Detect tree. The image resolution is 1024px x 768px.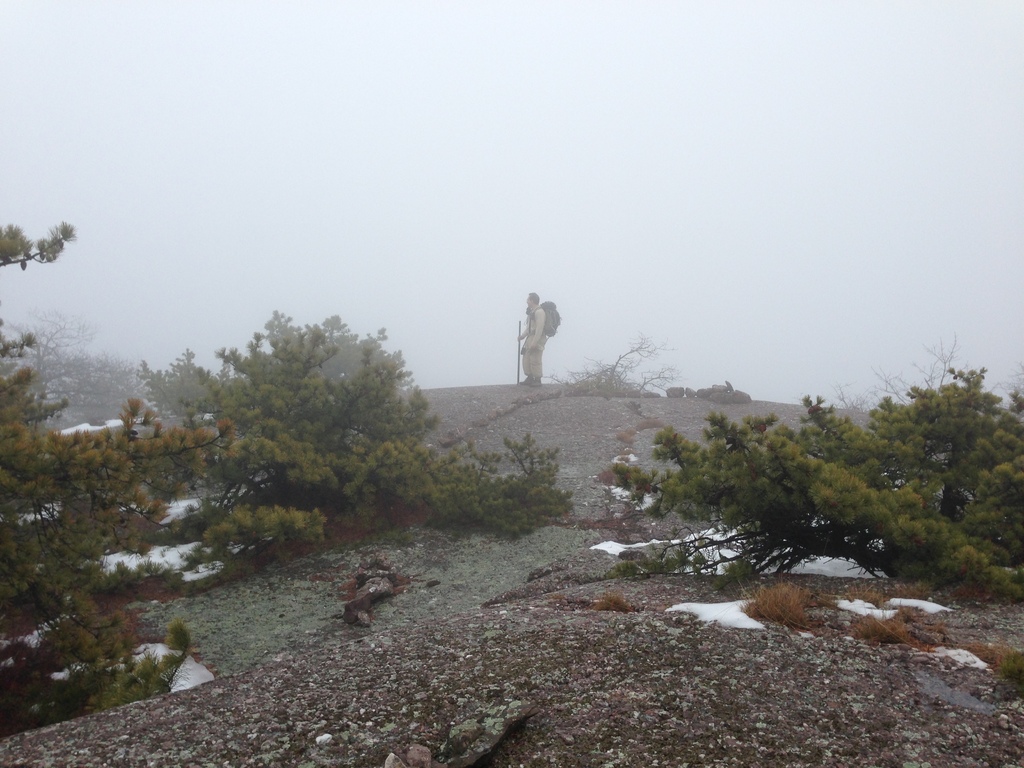
box(604, 362, 1023, 597).
